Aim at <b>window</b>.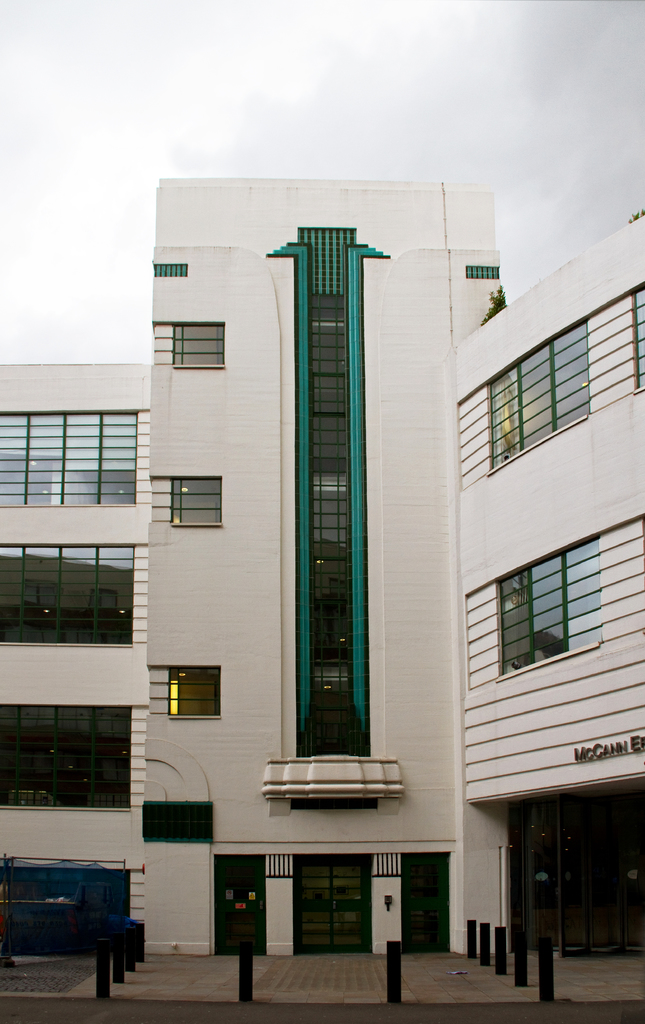
Aimed at box=[142, 657, 223, 718].
